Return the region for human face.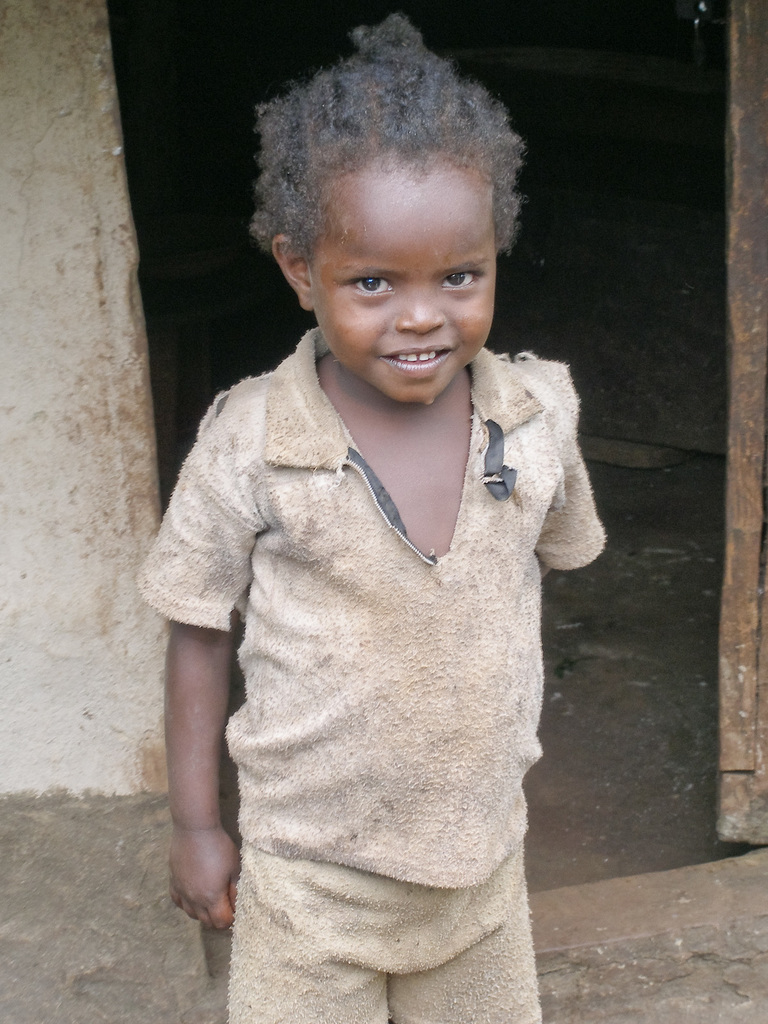
select_region(313, 173, 498, 400).
